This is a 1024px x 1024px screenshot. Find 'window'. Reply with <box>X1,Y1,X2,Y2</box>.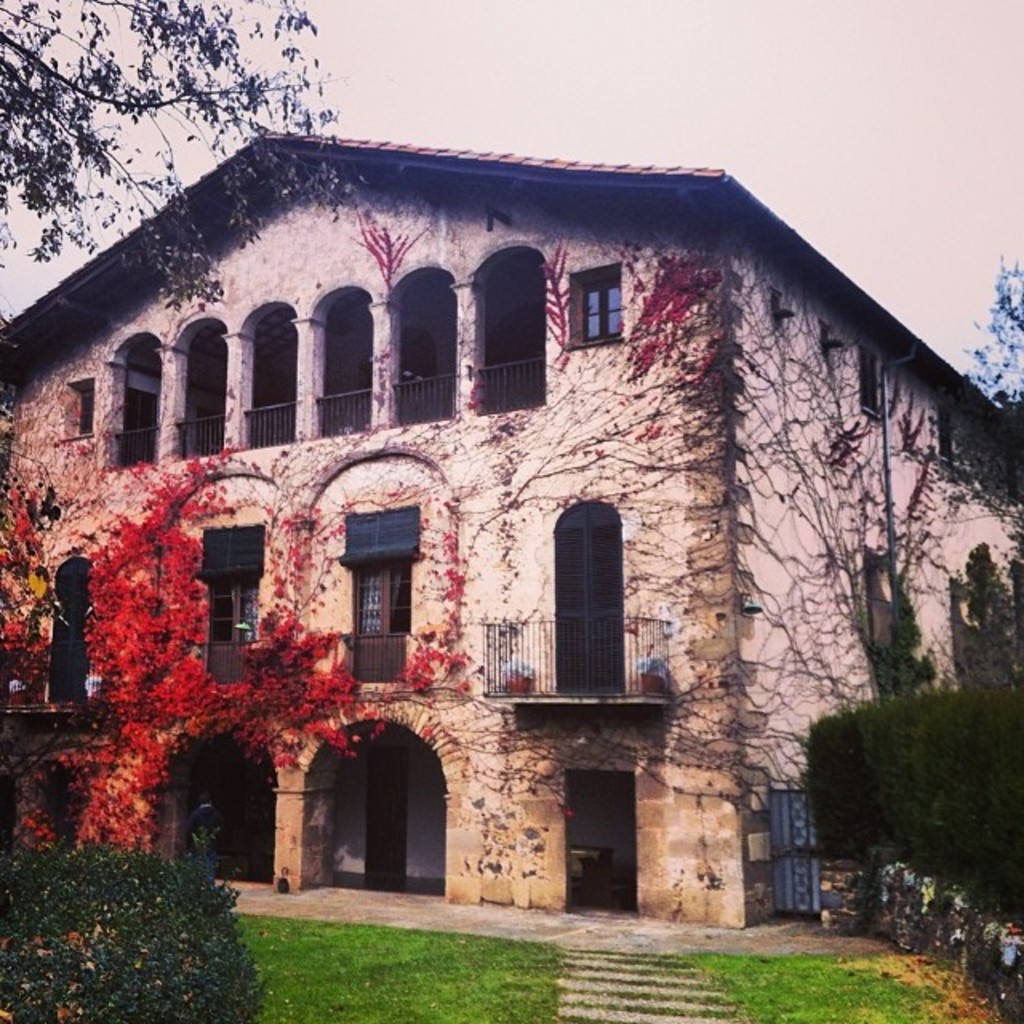
<box>570,262,626,338</box>.
